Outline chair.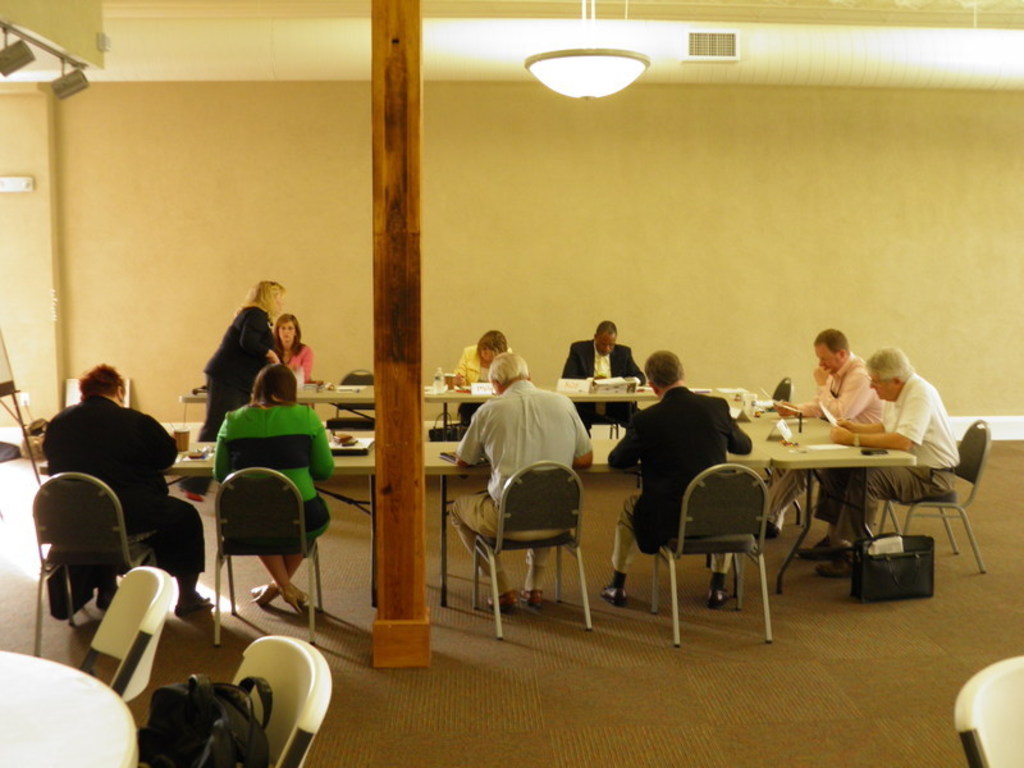
Outline: select_region(73, 562, 177, 701).
